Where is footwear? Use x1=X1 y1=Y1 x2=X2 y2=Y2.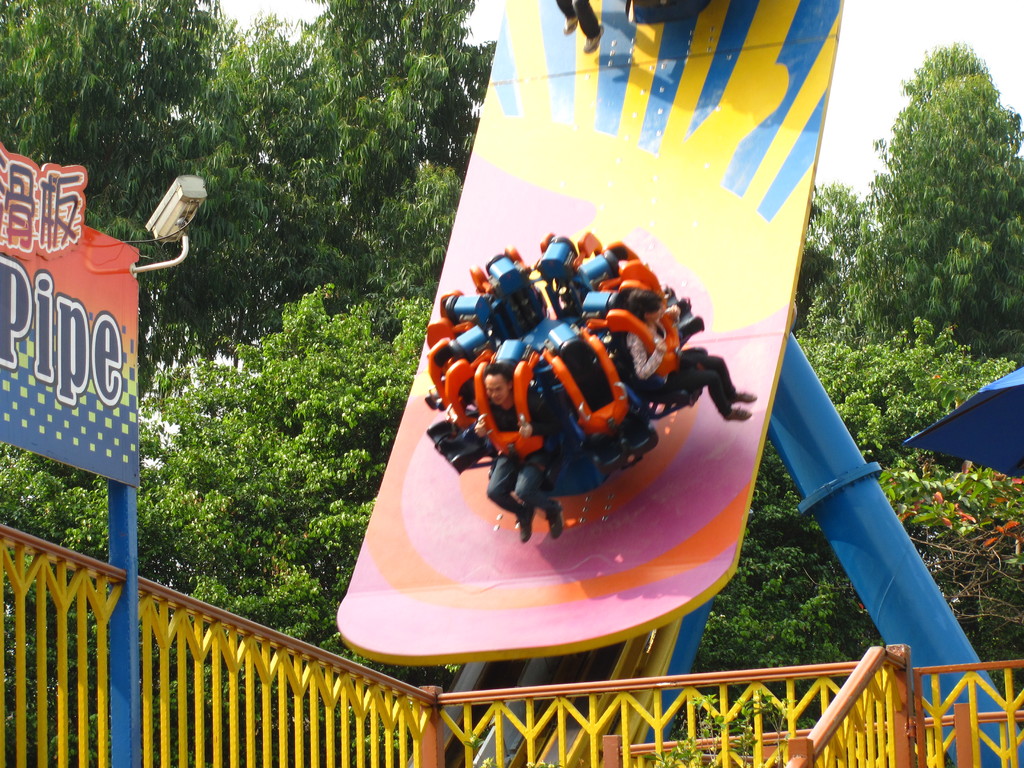
x1=735 y1=388 x2=758 y2=401.
